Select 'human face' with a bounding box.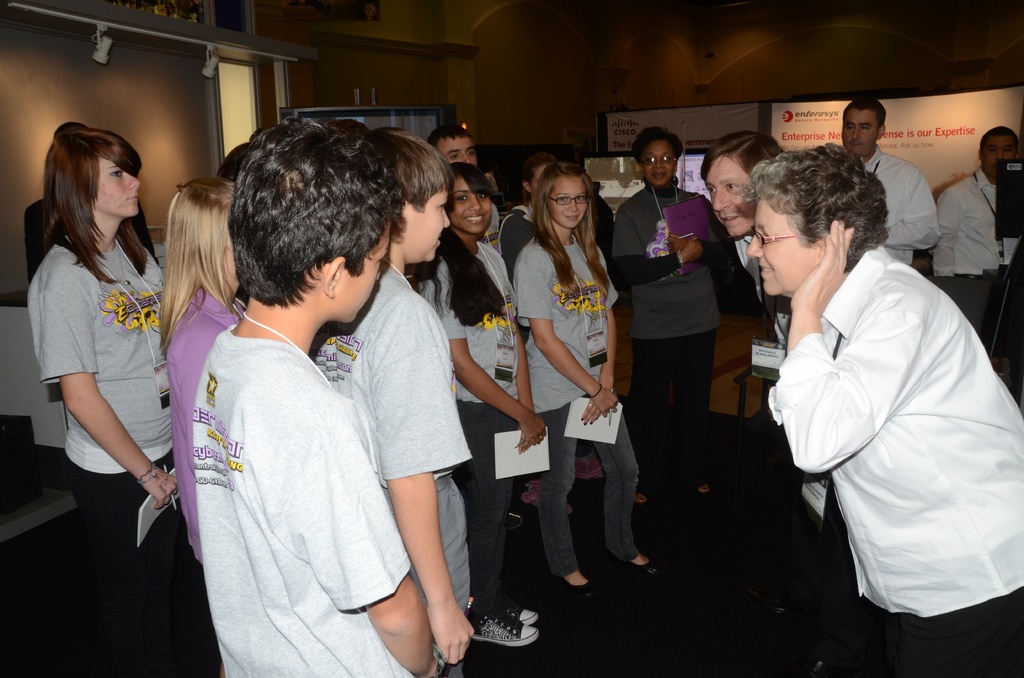
641 139 677 188.
